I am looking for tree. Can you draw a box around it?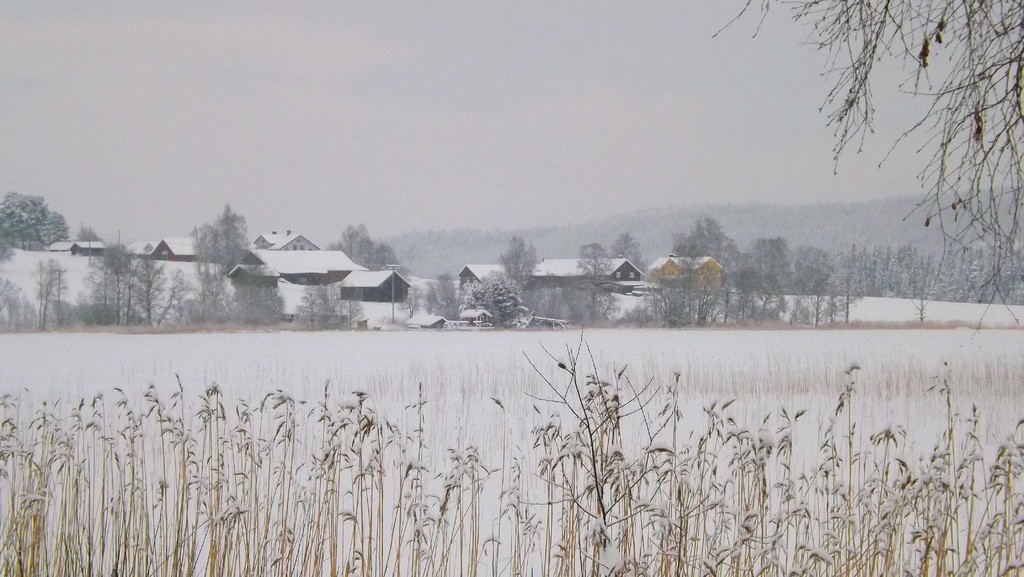
Sure, the bounding box is {"x1": 0, "y1": 186, "x2": 75, "y2": 248}.
